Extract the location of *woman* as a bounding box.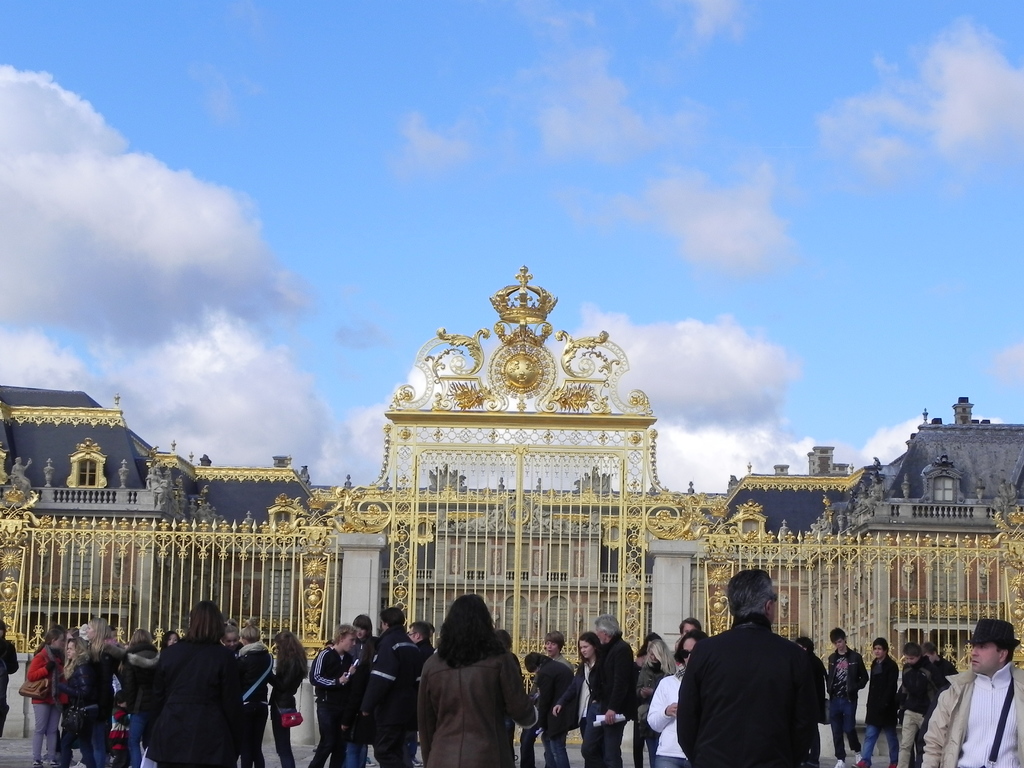
rect(412, 594, 541, 767).
